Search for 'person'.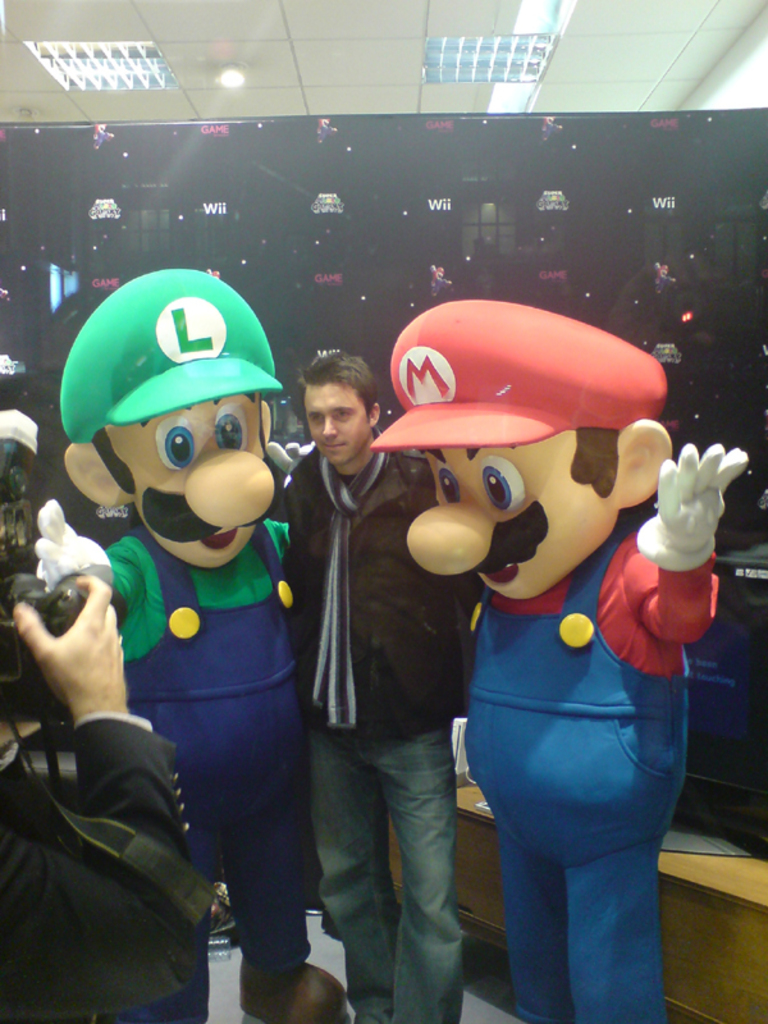
Found at bbox=(42, 265, 357, 1023).
